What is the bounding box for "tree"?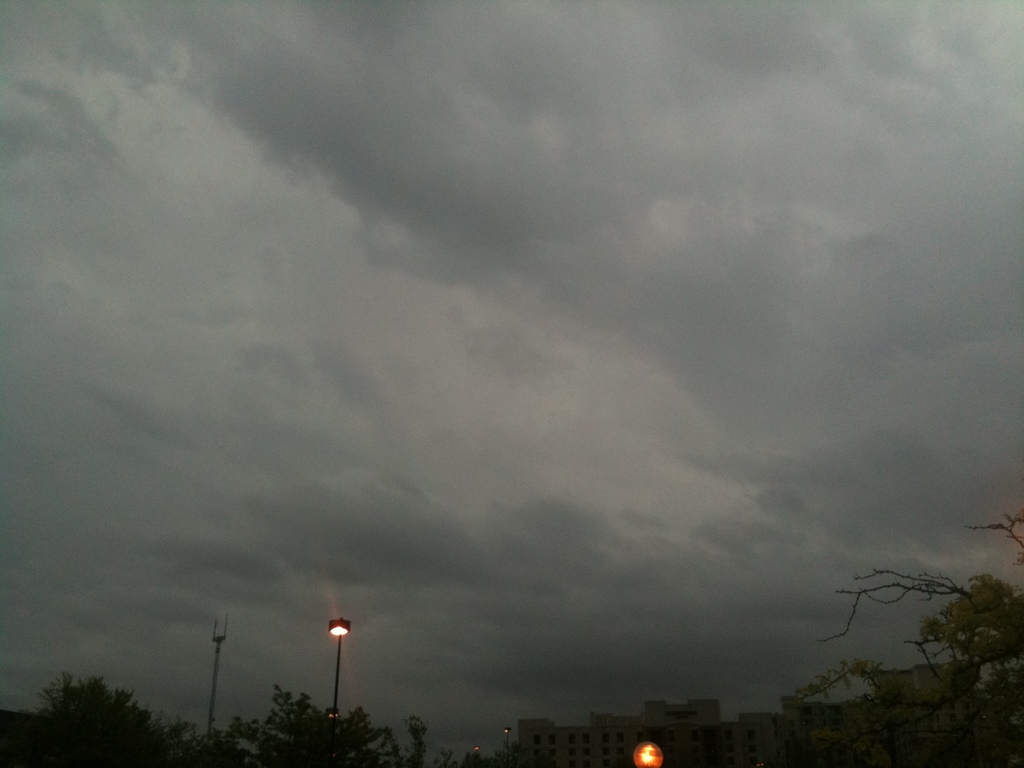
{"left": 930, "top": 576, "right": 1018, "bottom": 699}.
